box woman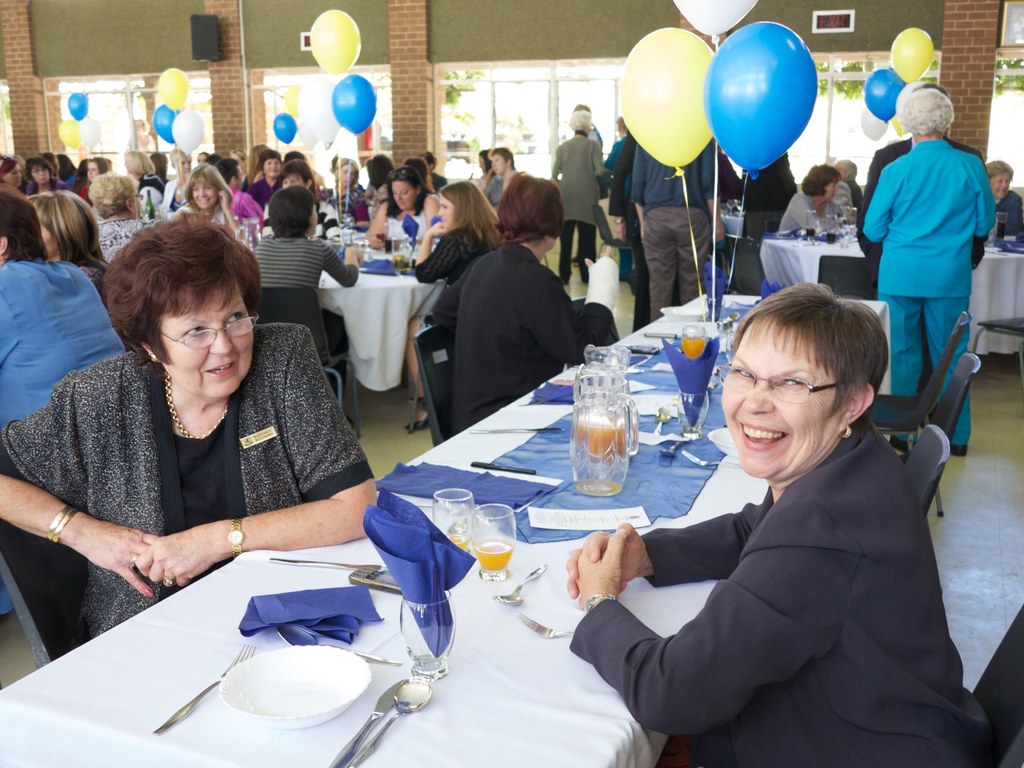
select_region(91, 169, 175, 267)
